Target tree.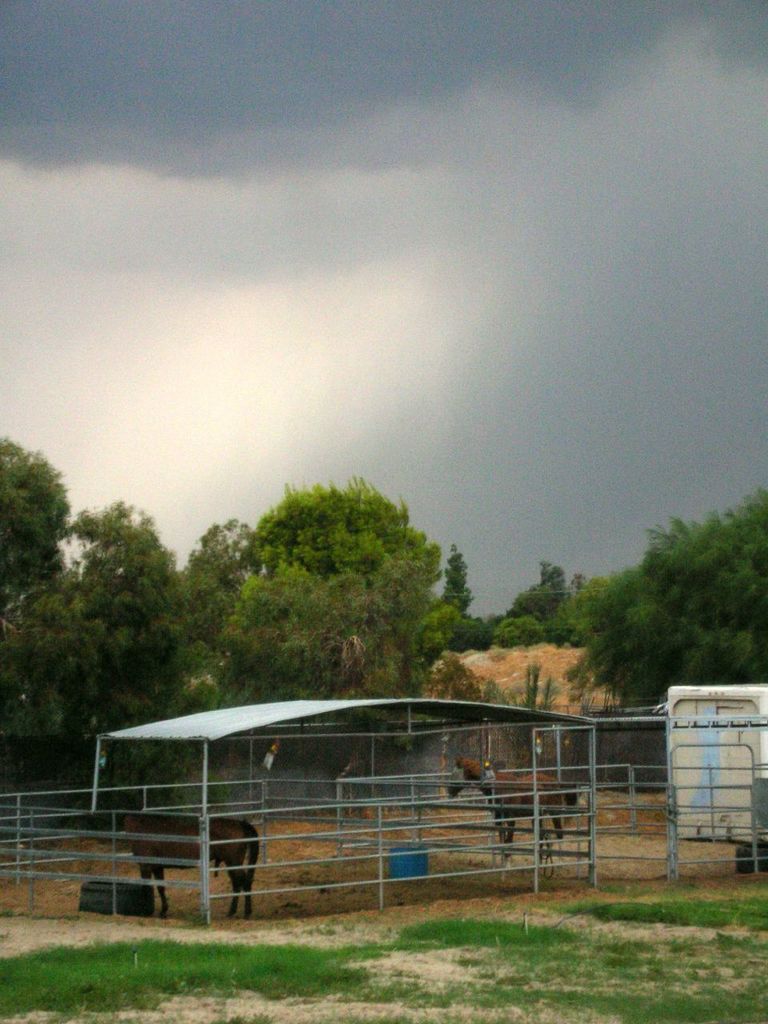
Target region: rect(492, 618, 550, 644).
